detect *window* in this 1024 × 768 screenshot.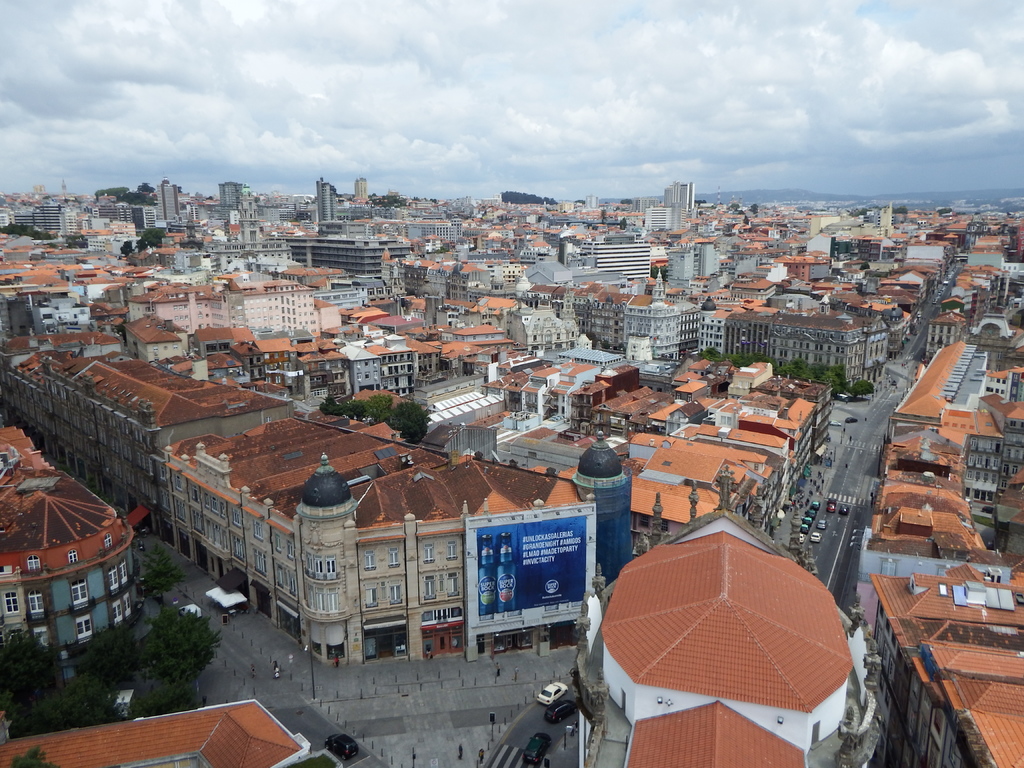
Detection: pyautogui.locateOnScreen(228, 508, 242, 526).
